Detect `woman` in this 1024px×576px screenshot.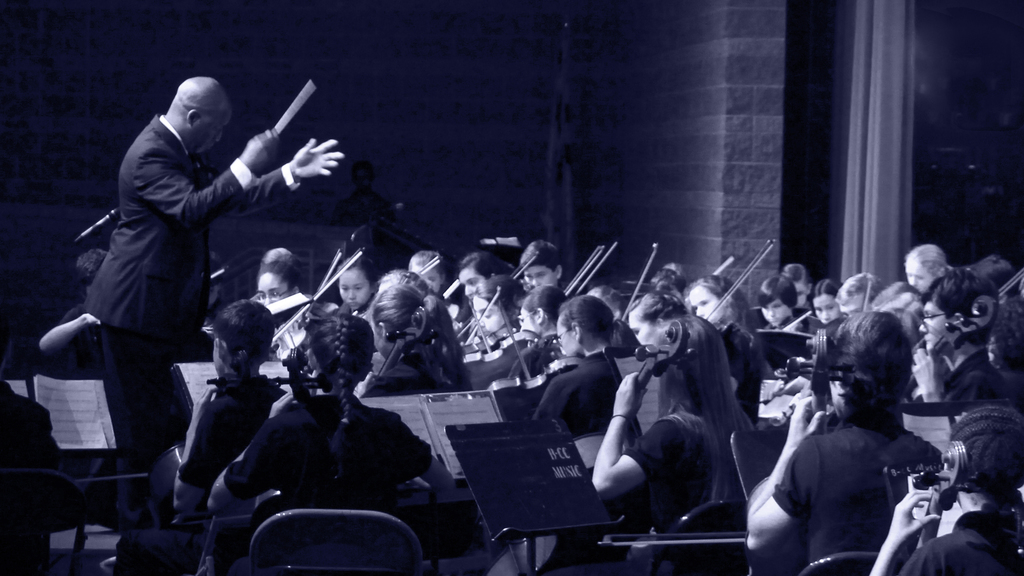
Detection: <region>499, 317, 753, 575</region>.
